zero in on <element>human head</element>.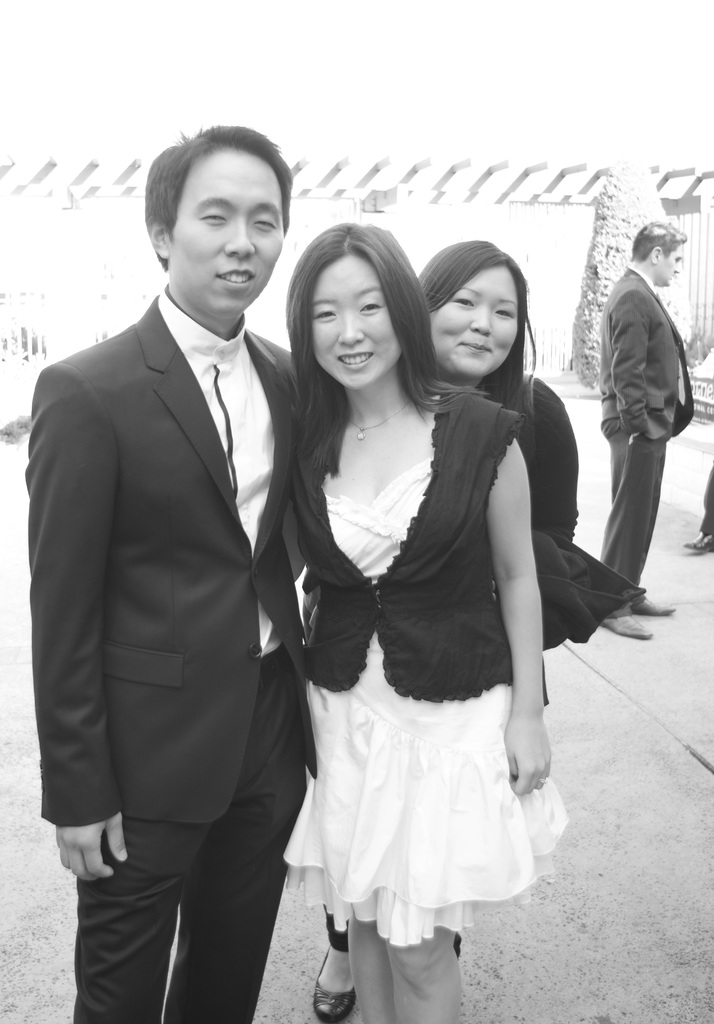
Zeroed in: box(421, 224, 530, 372).
